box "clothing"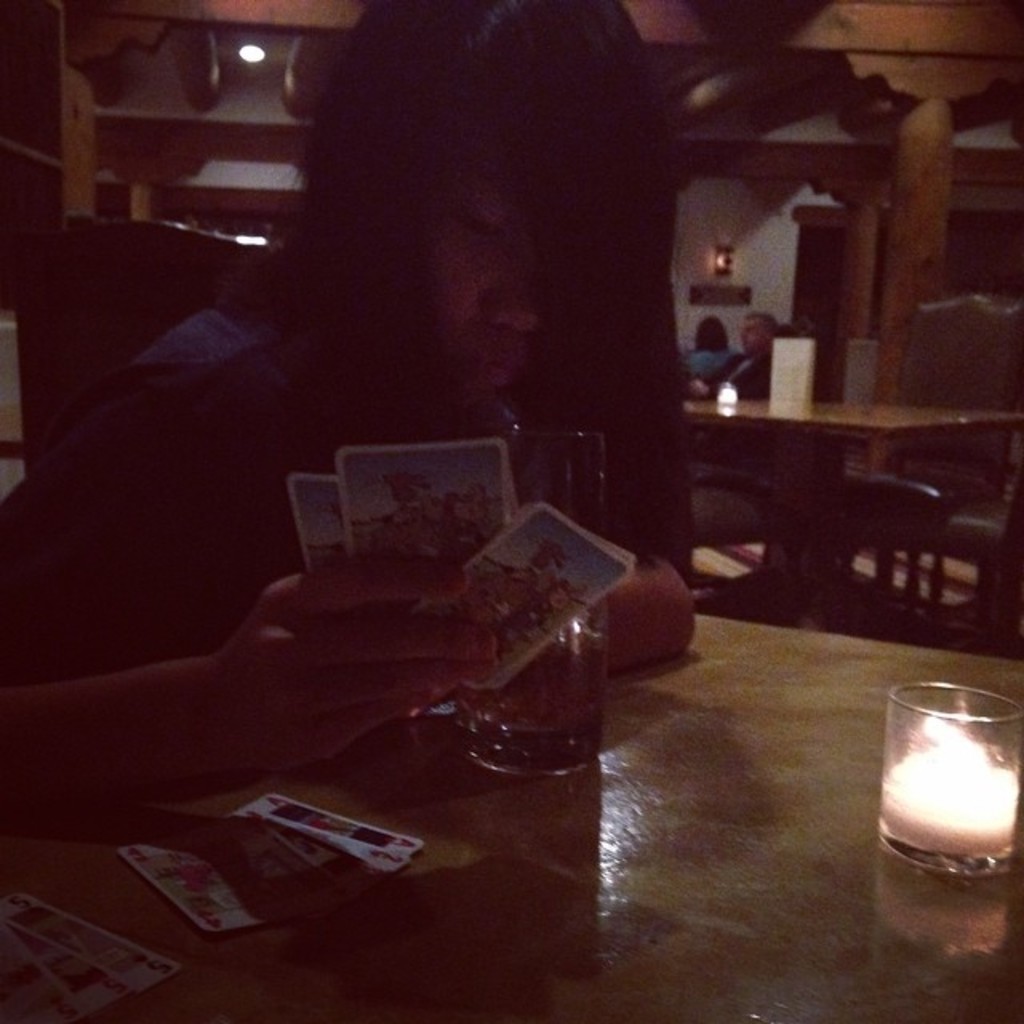
x1=694, y1=346, x2=771, y2=413
